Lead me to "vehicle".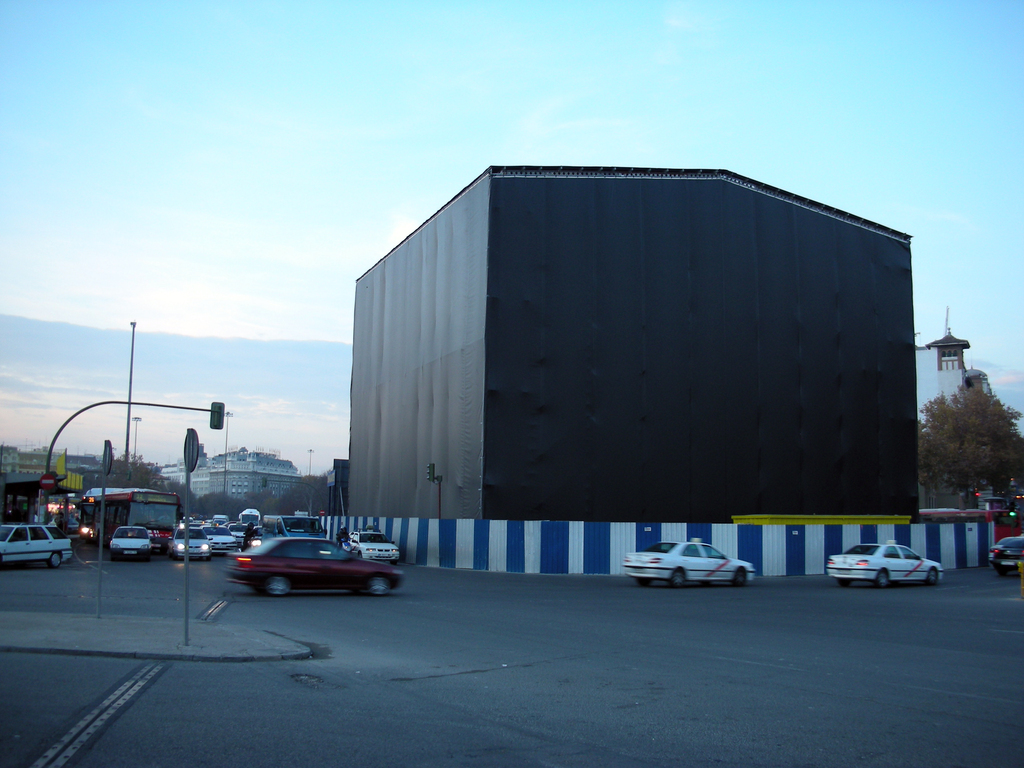
Lead to crop(216, 525, 389, 588).
